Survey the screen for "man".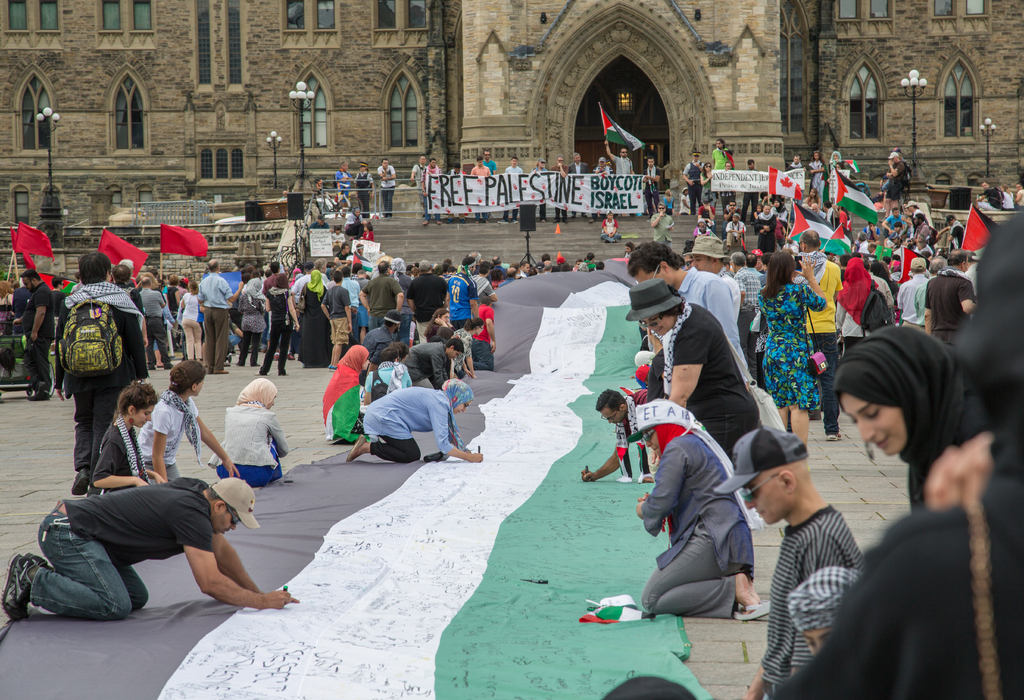
Survey found: [left=789, top=225, right=845, bottom=436].
